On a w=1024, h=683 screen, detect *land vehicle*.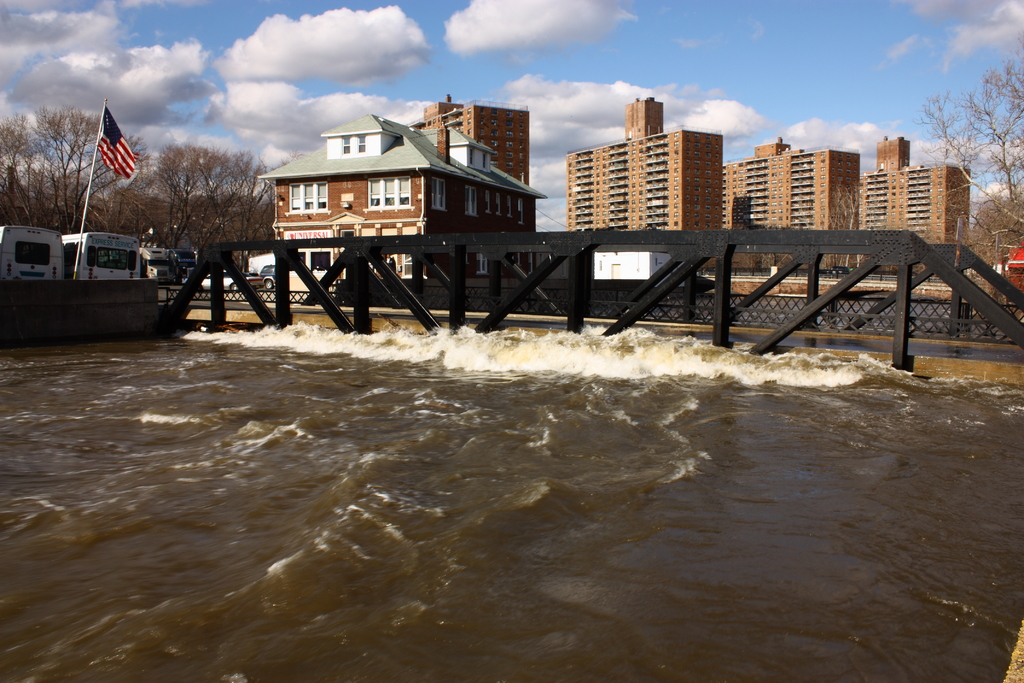
bbox=(0, 225, 61, 282).
